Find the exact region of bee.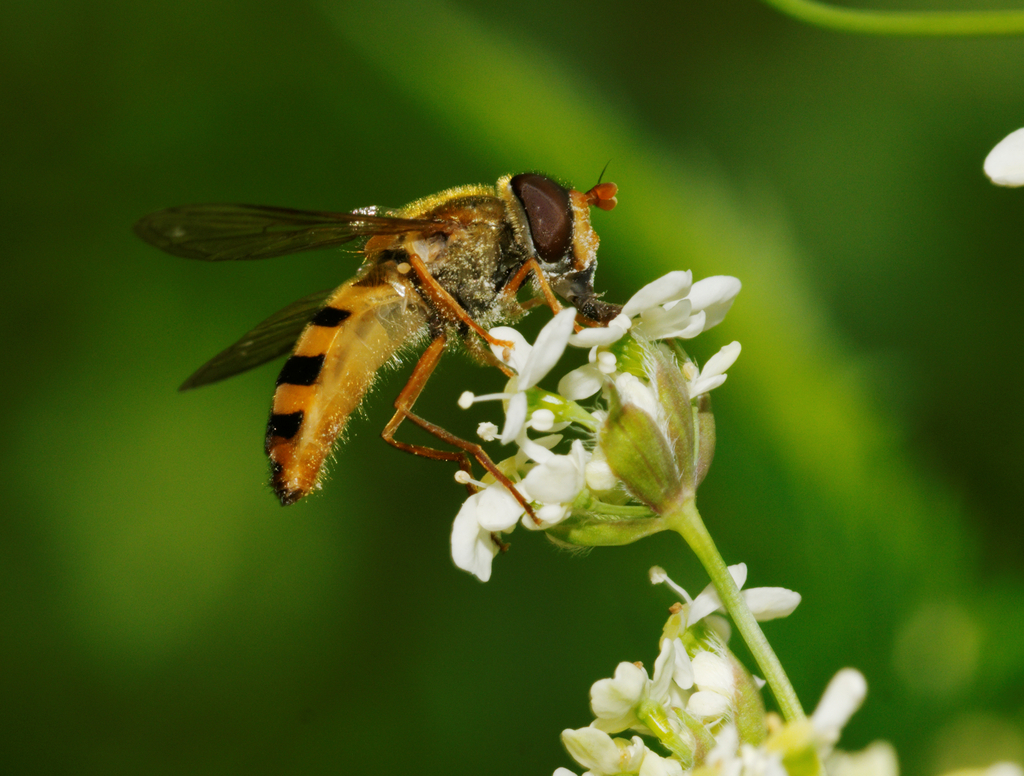
Exact region: l=161, t=167, r=622, b=504.
